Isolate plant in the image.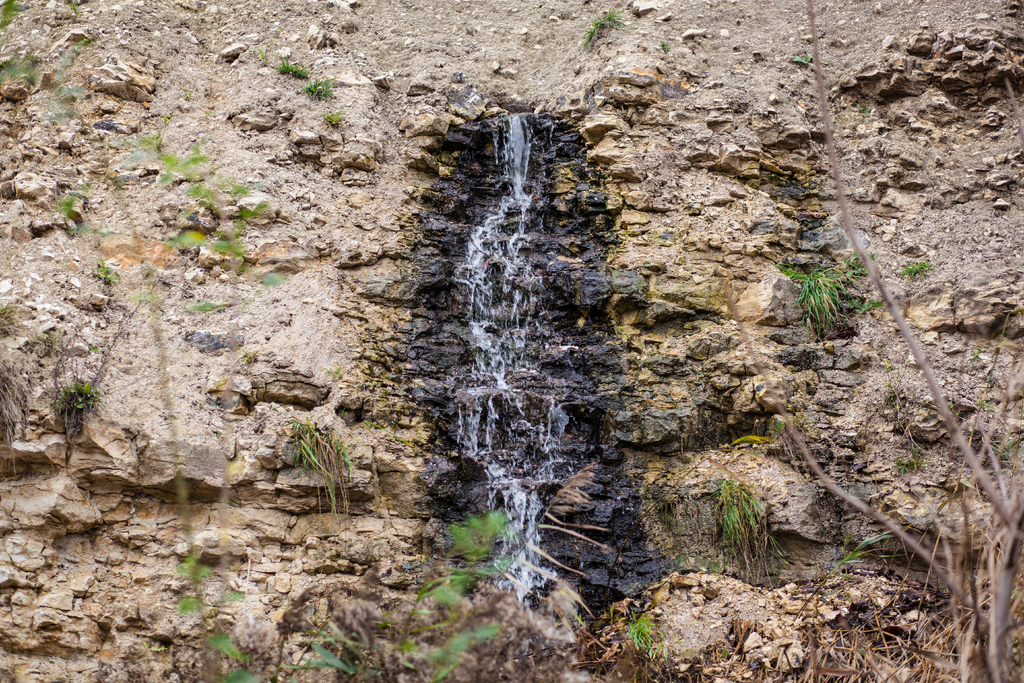
Isolated region: [67, 3, 76, 18].
